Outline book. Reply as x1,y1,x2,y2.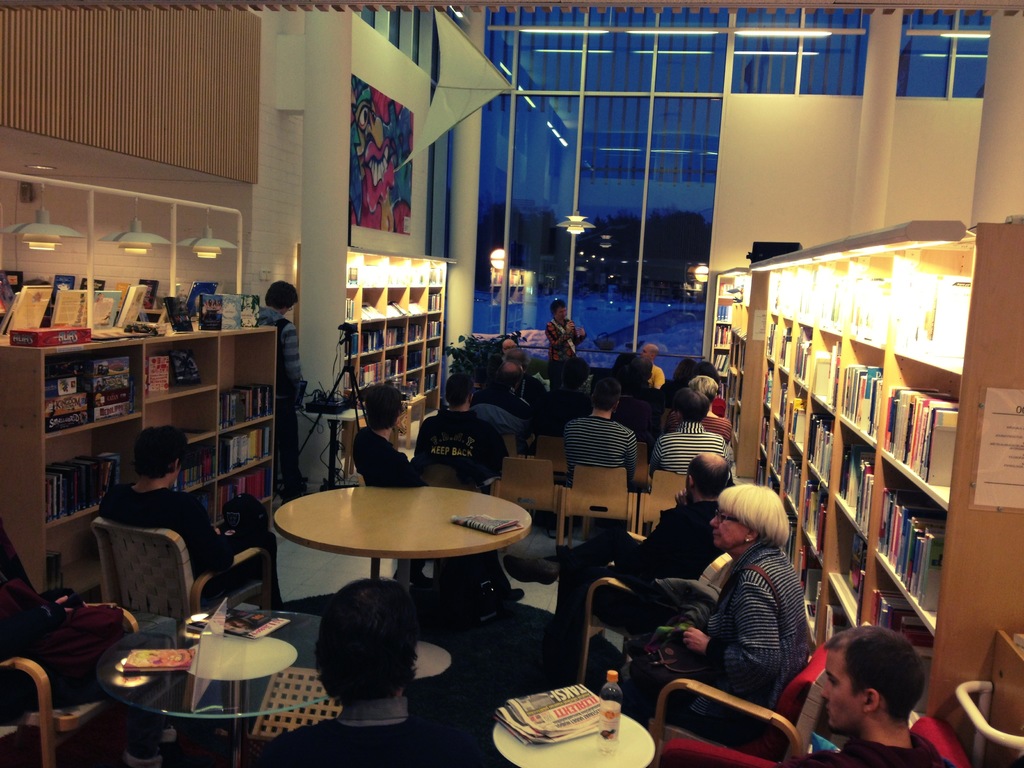
215,471,278,520.
